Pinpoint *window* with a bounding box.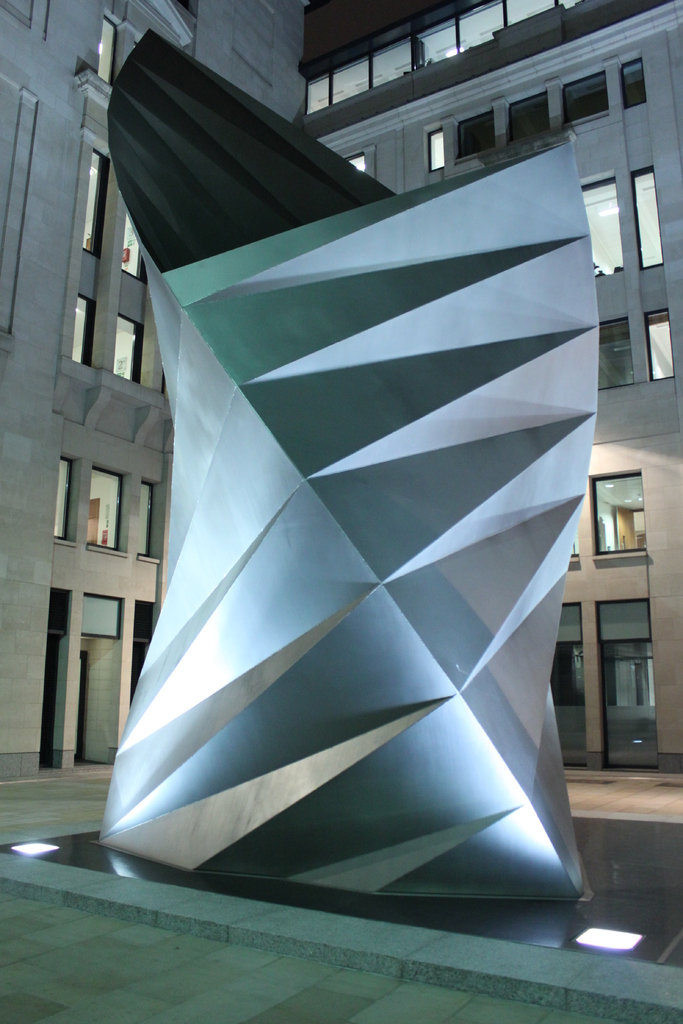
pyautogui.locateOnScreen(597, 316, 630, 395).
